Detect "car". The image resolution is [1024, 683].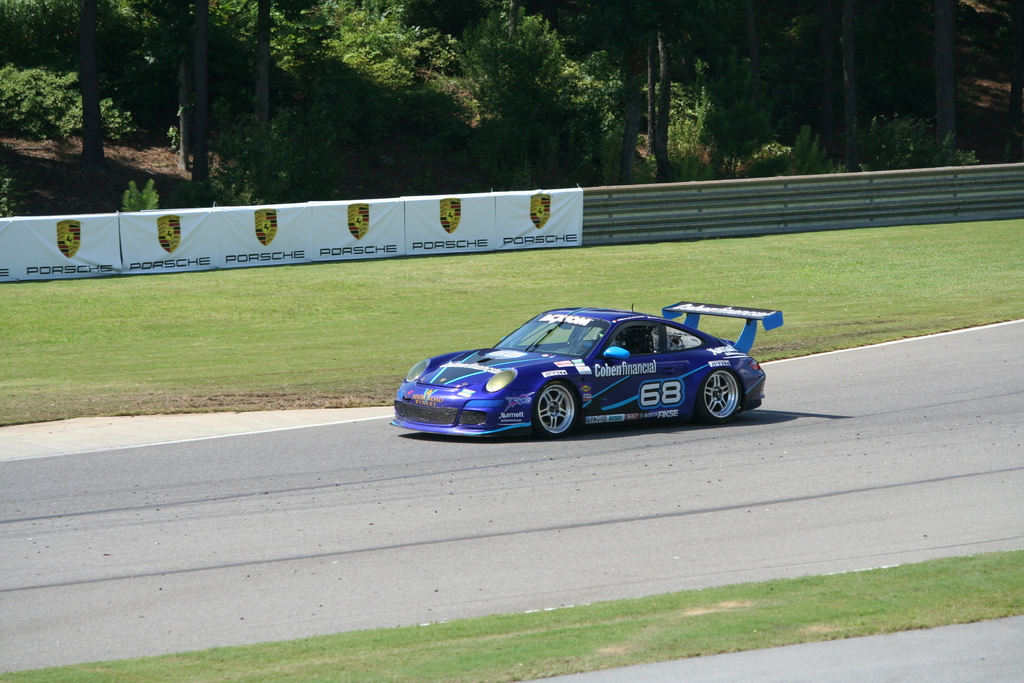
(387, 299, 785, 438).
